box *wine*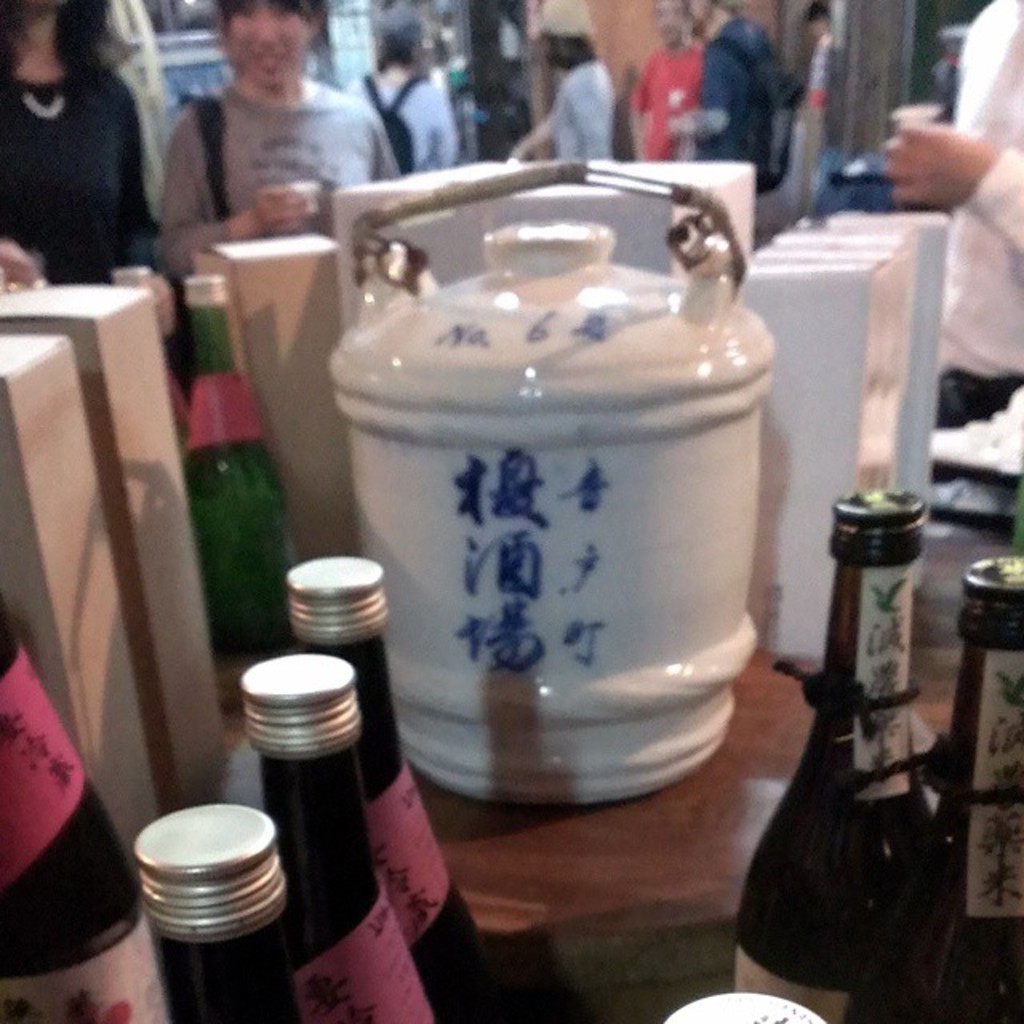
282/555/494/1022
